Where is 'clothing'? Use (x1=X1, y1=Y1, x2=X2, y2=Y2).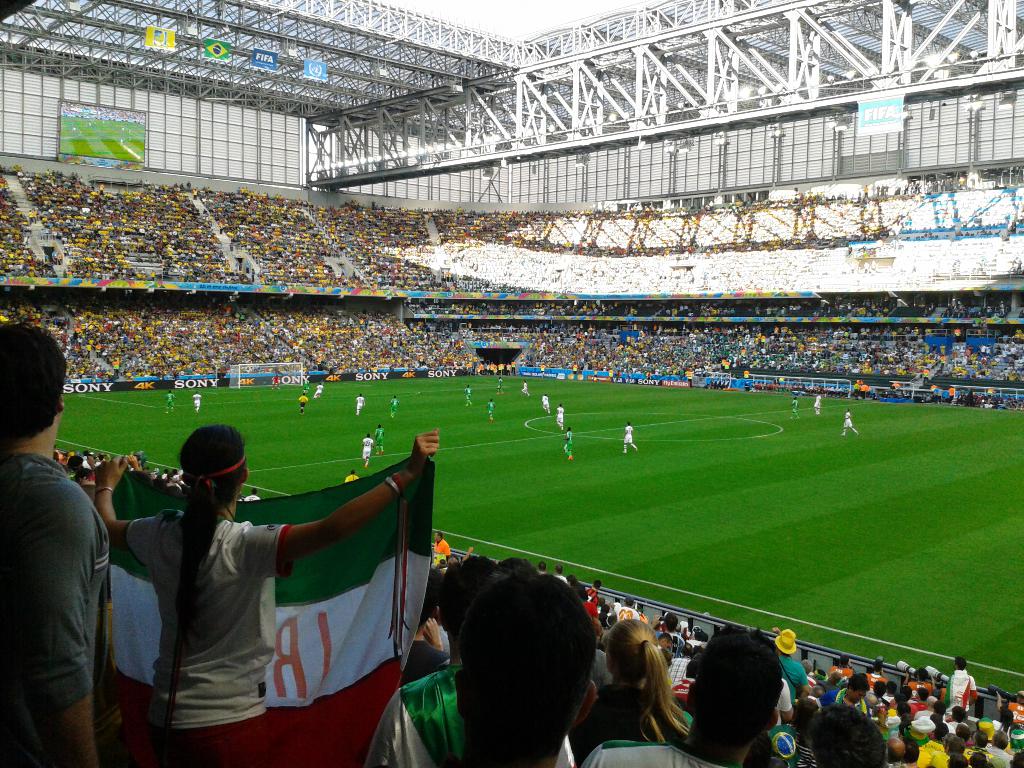
(x1=815, y1=688, x2=868, y2=721).
